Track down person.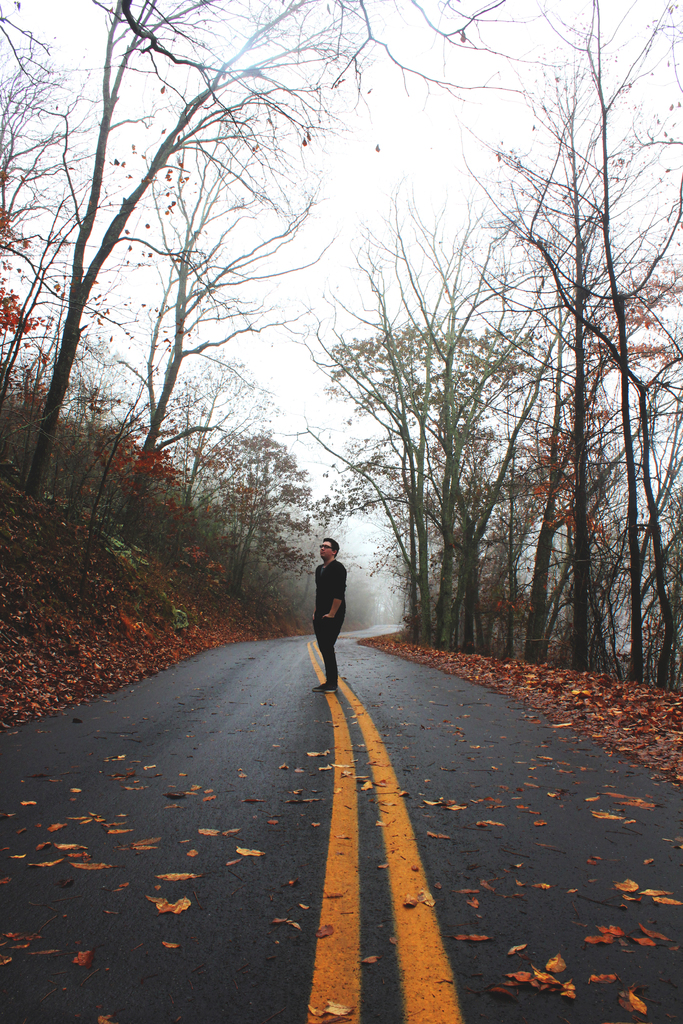
Tracked to pyautogui.locateOnScreen(304, 535, 362, 695).
